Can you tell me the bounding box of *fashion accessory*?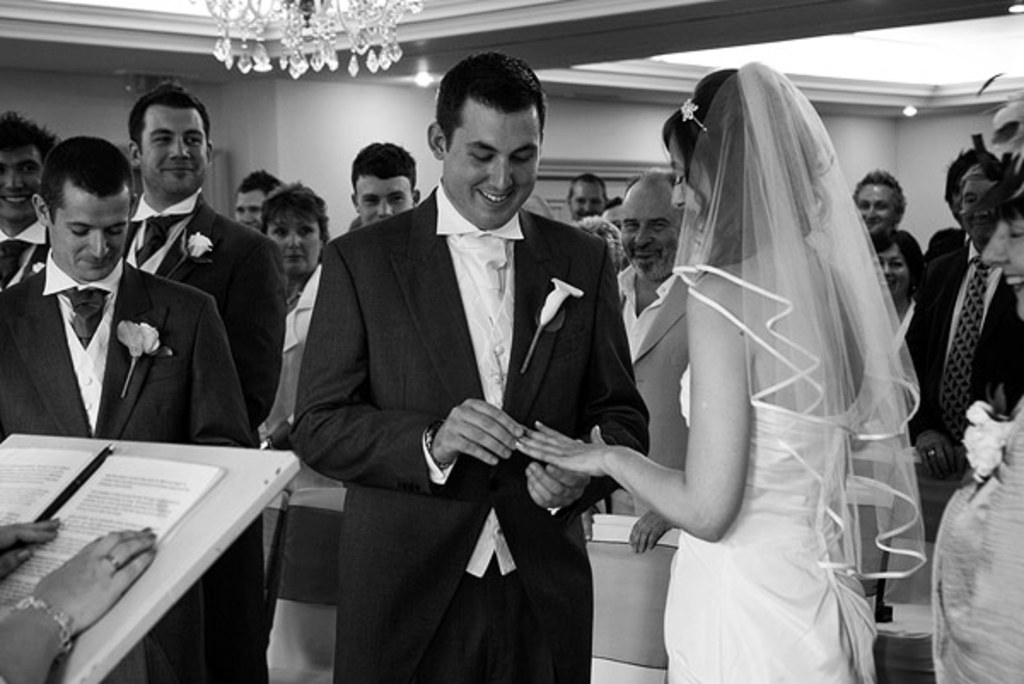
pyautogui.locateOnScreen(0, 234, 31, 287).
